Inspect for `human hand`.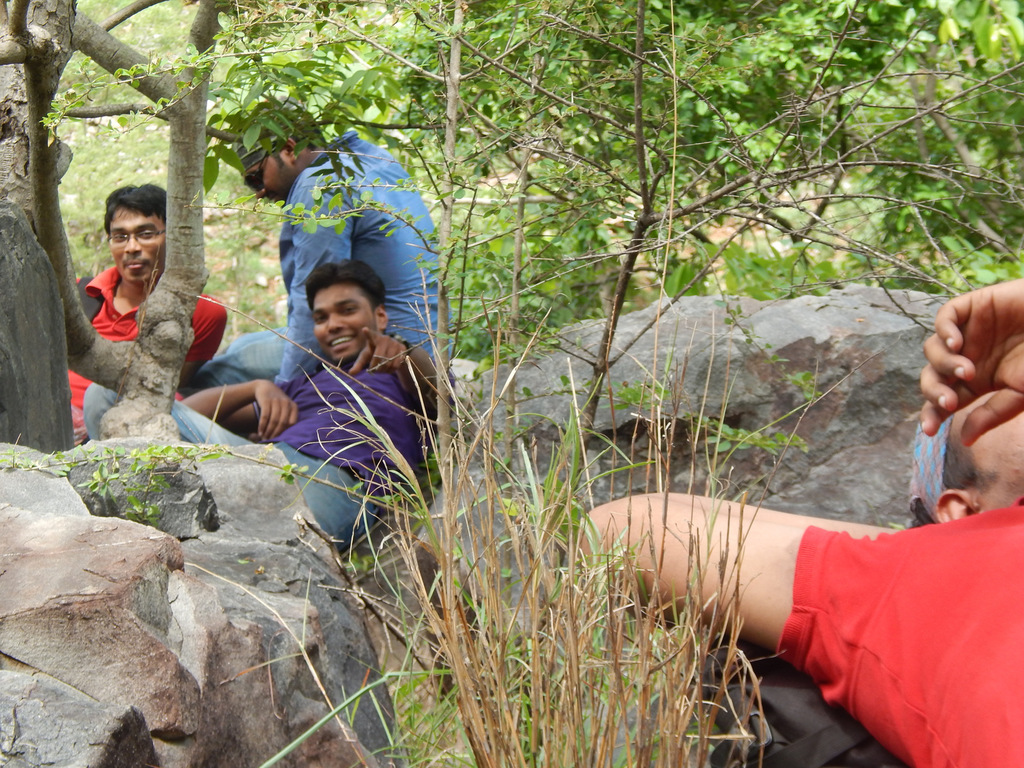
Inspection: crop(348, 326, 408, 378).
